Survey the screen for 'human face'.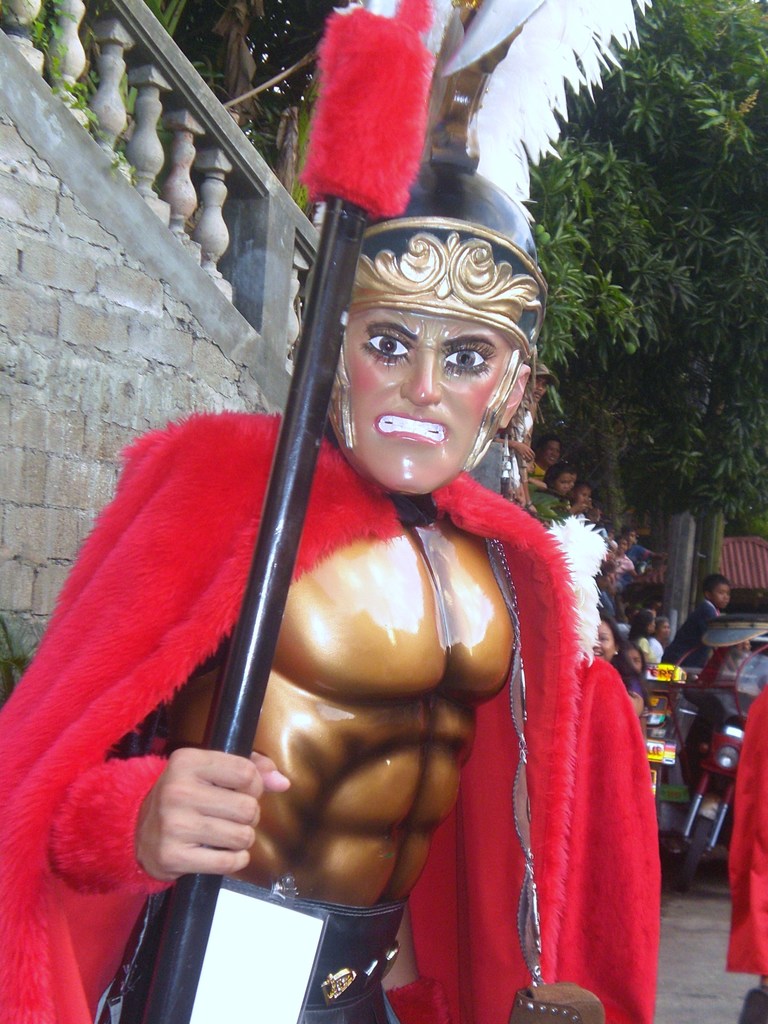
Survey found: 579 491 591 507.
